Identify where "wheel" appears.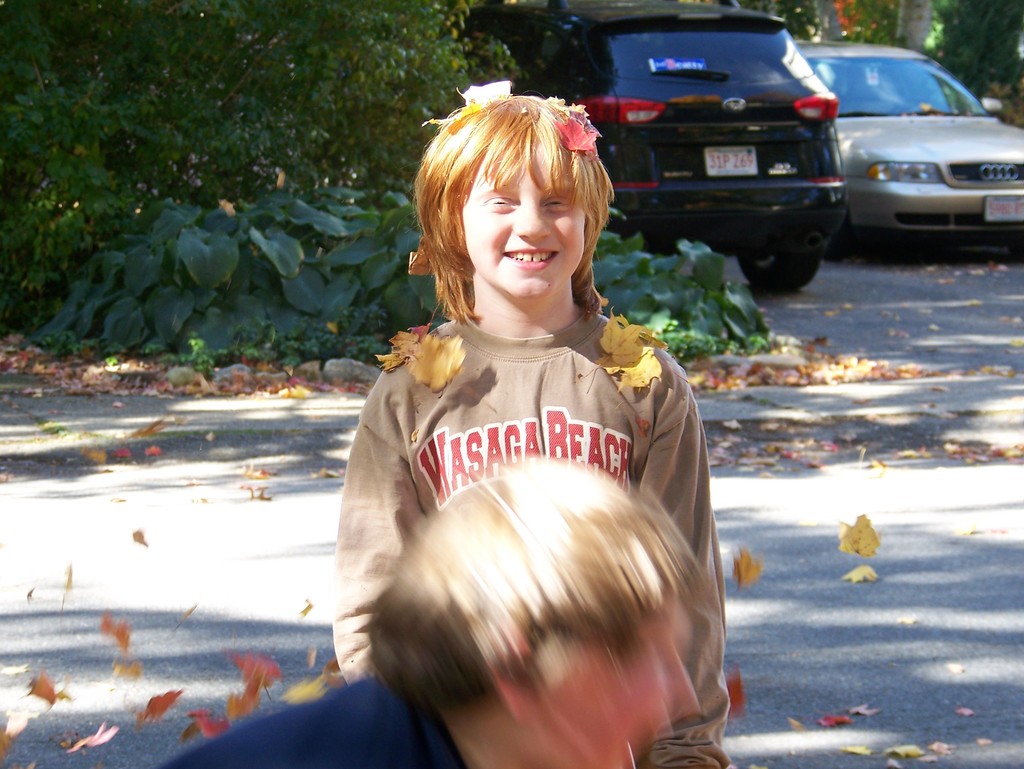
Appears at <bbox>732, 253, 818, 296</bbox>.
